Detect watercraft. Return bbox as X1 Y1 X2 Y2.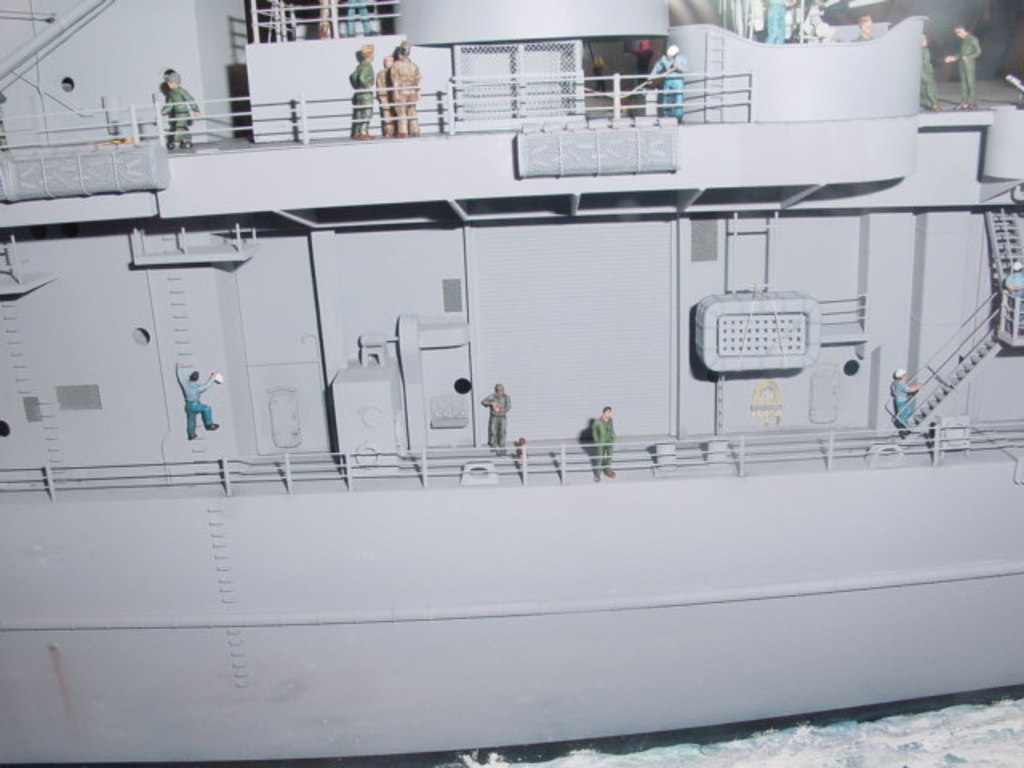
61 46 978 755.
